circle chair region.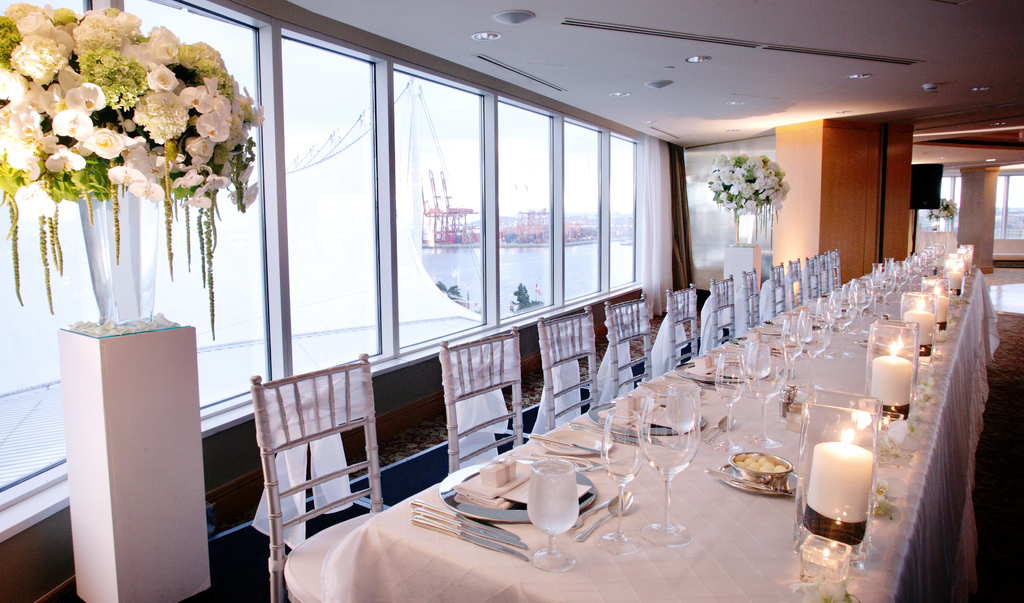
Region: [left=532, top=306, right=607, bottom=433].
